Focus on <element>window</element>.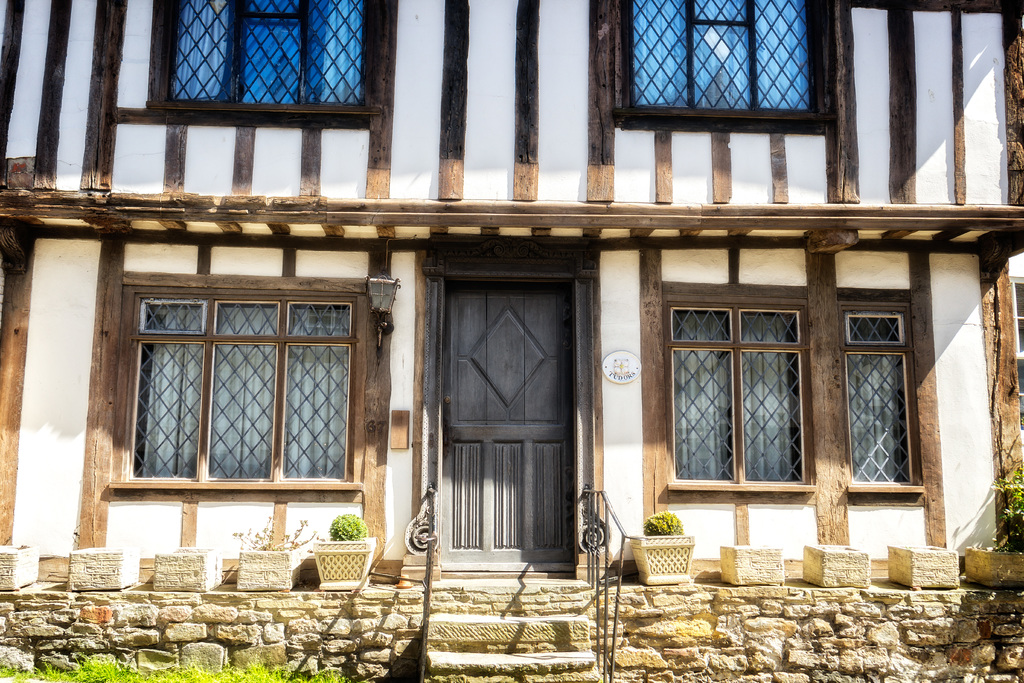
Focused at region(619, 0, 824, 119).
